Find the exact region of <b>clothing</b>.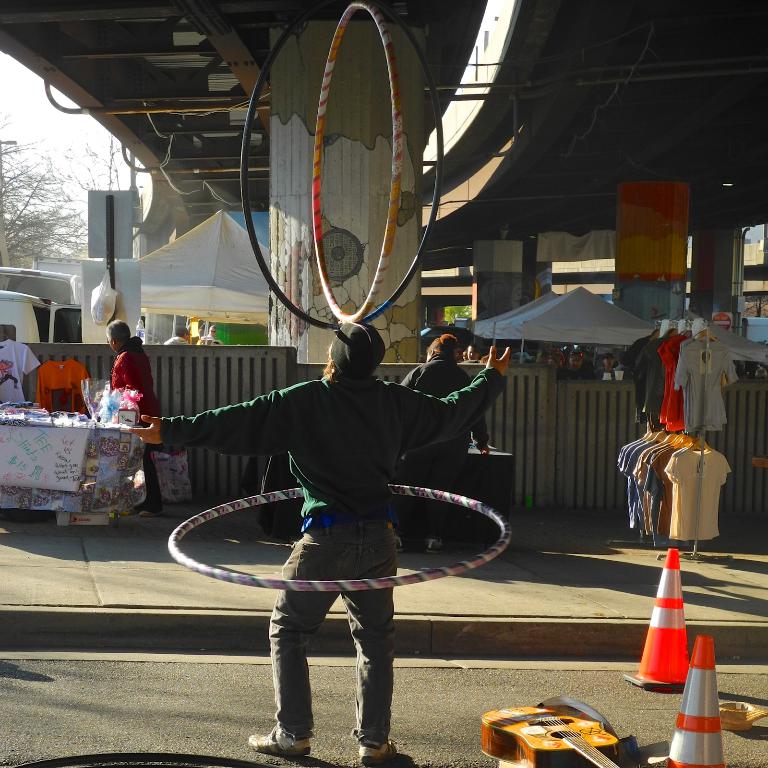
Exact region: box=[139, 358, 514, 767].
